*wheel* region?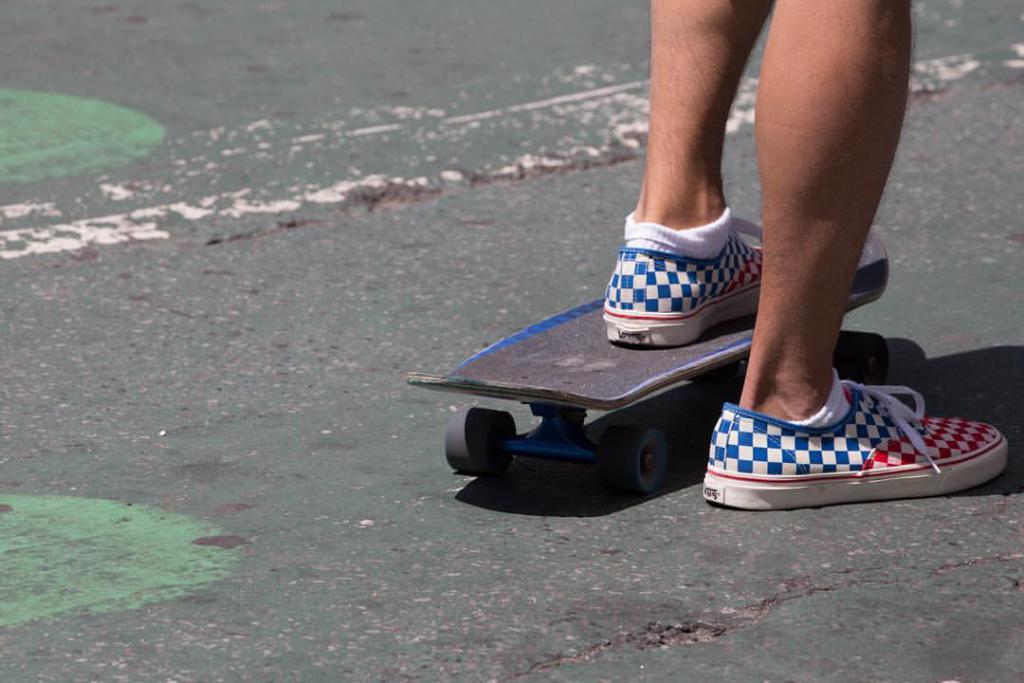
(819, 328, 889, 385)
